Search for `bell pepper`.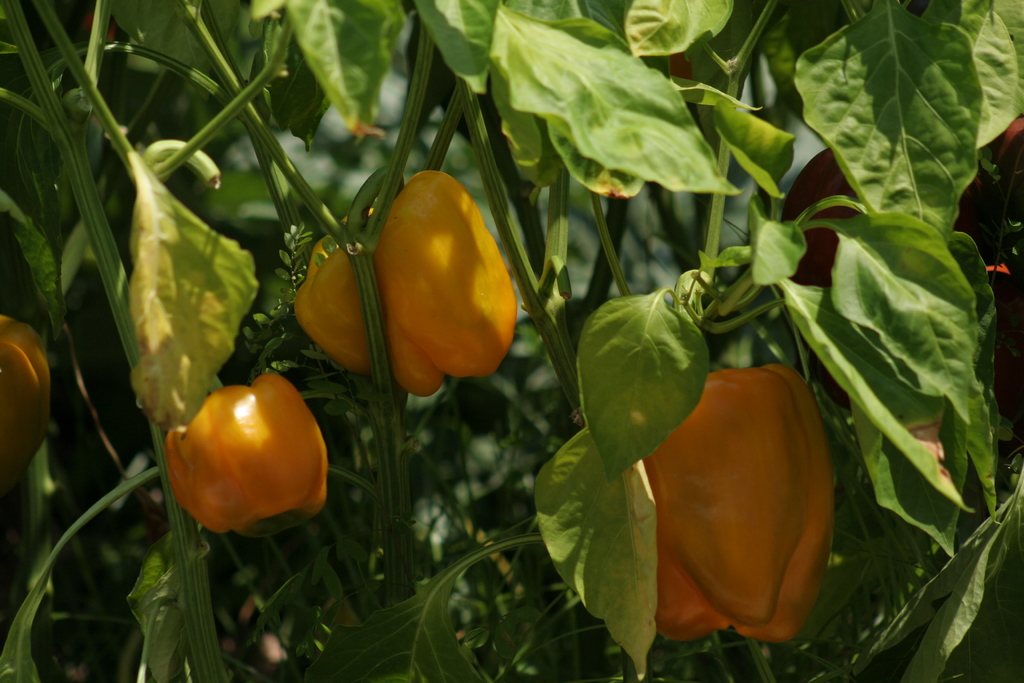
Found at 0 309 49 470.
